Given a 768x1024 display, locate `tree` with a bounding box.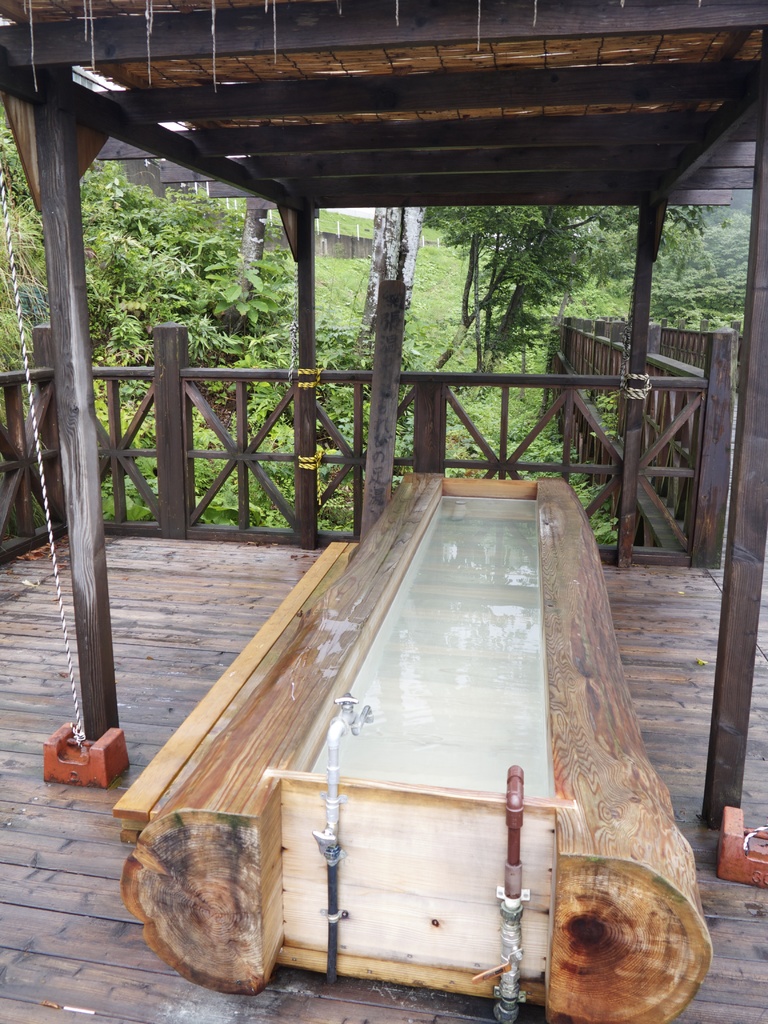
Located: crop(353, 202, 420, 376).
